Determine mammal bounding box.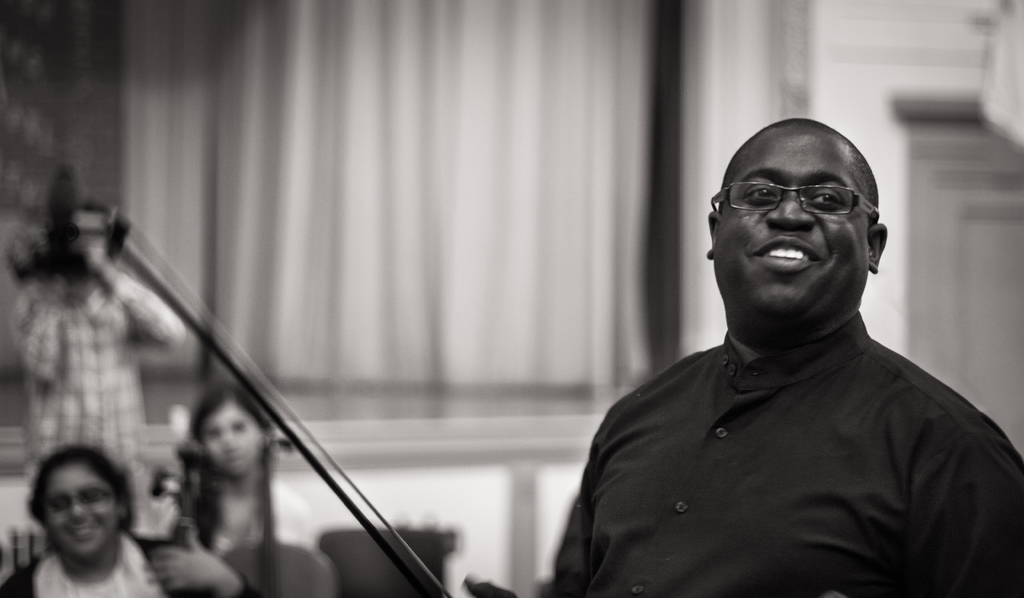
Determined: box(186, 380, 309, 597).
